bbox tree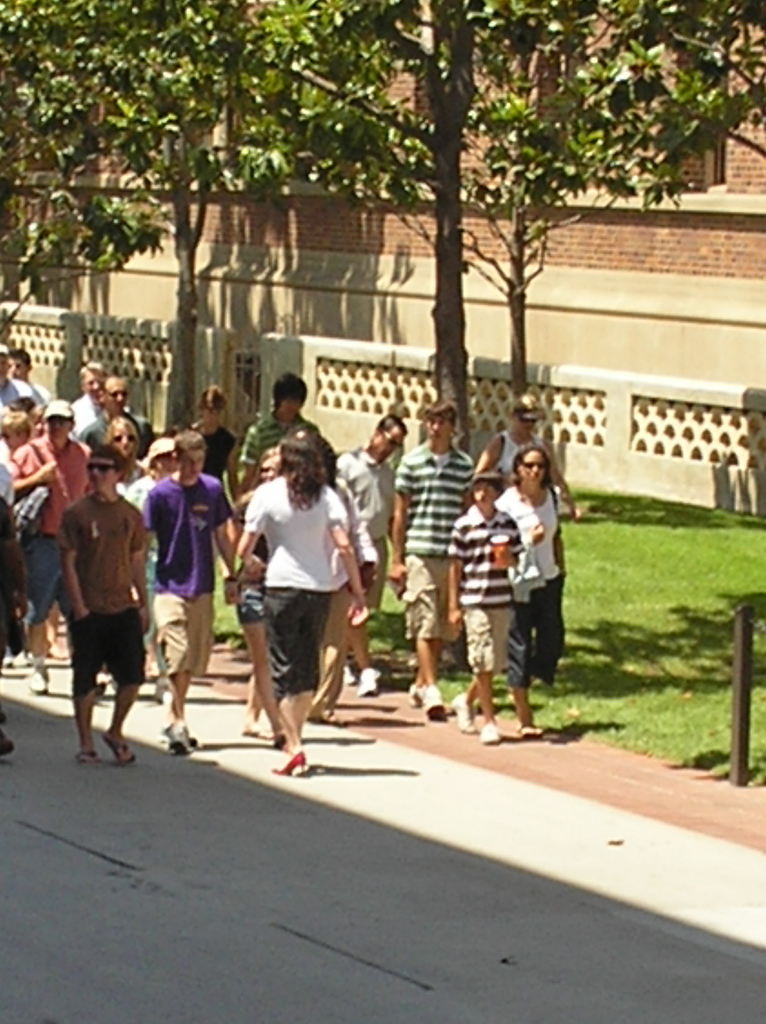
BBox(543, 0, 765, 218)
